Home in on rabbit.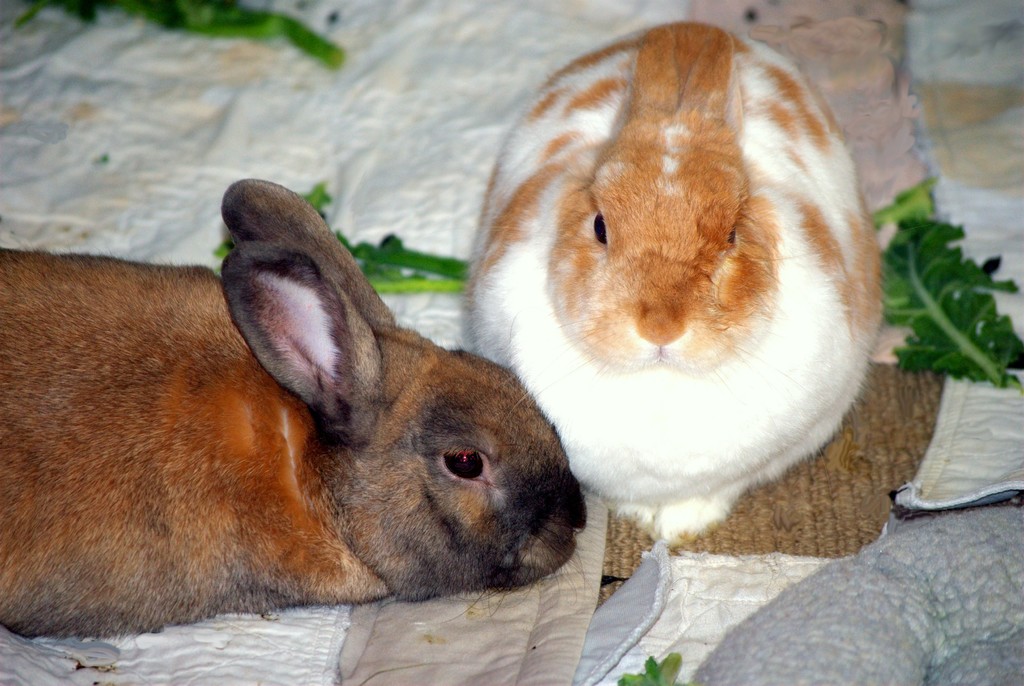
Homed in at Rect(455, 19, 884, 552).
